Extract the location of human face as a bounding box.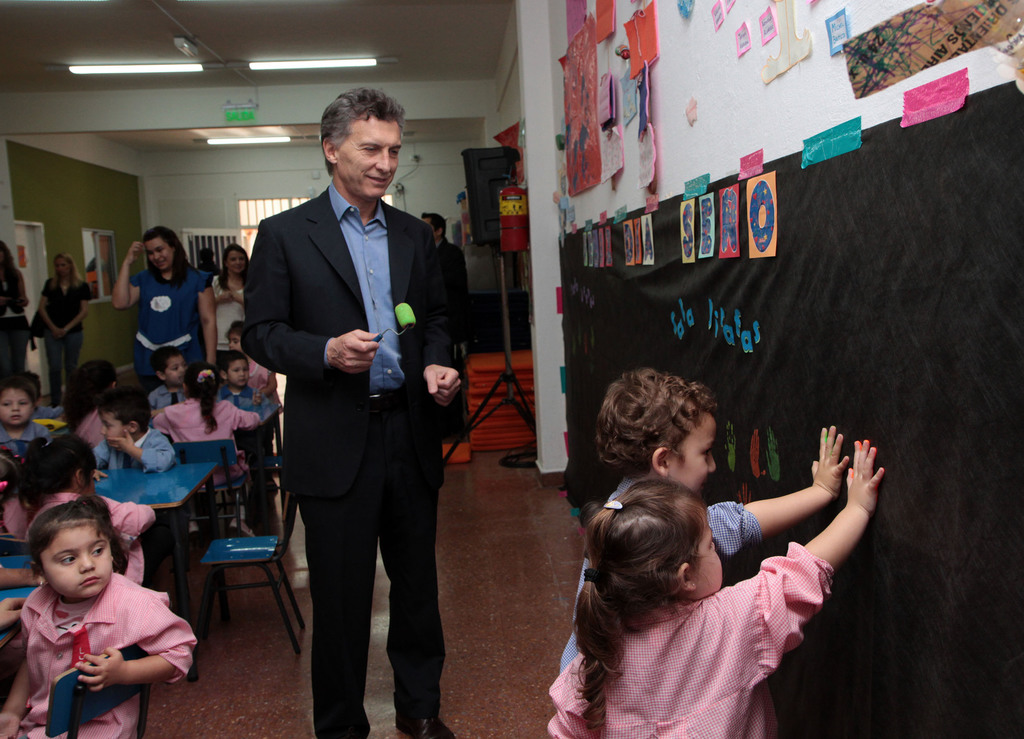
{"x1": 228, "y1": 331, "x2": 244, "y2": 348}.
